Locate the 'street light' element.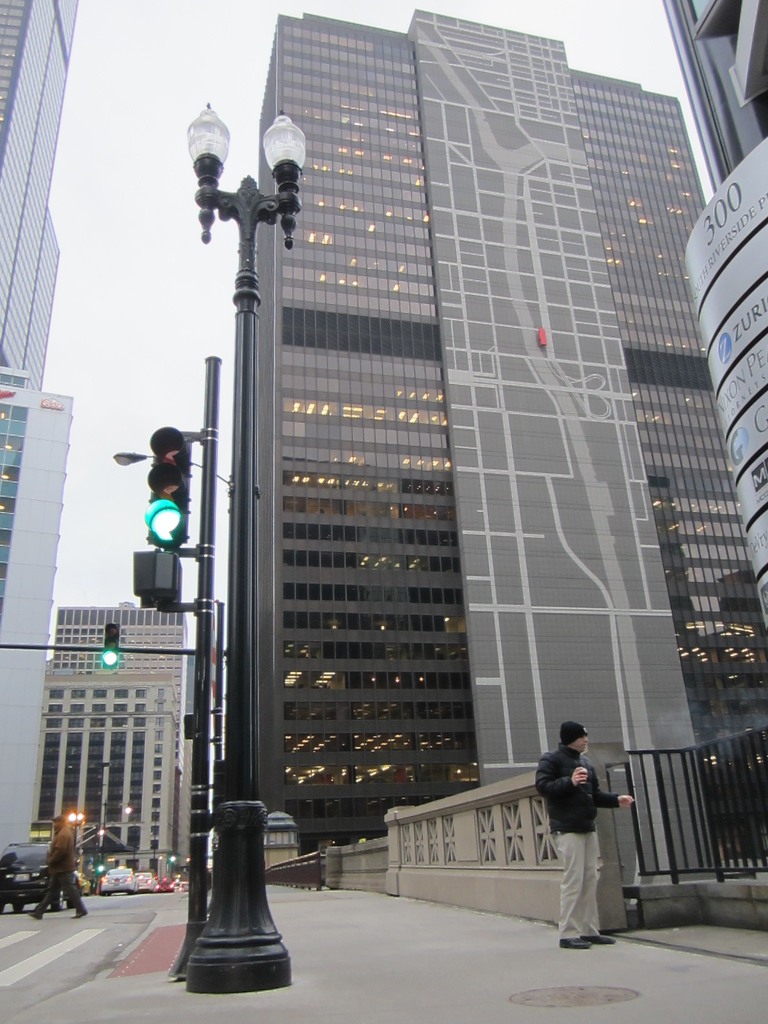
Element bbox: <region>110, 447, 235, 595</region>.
